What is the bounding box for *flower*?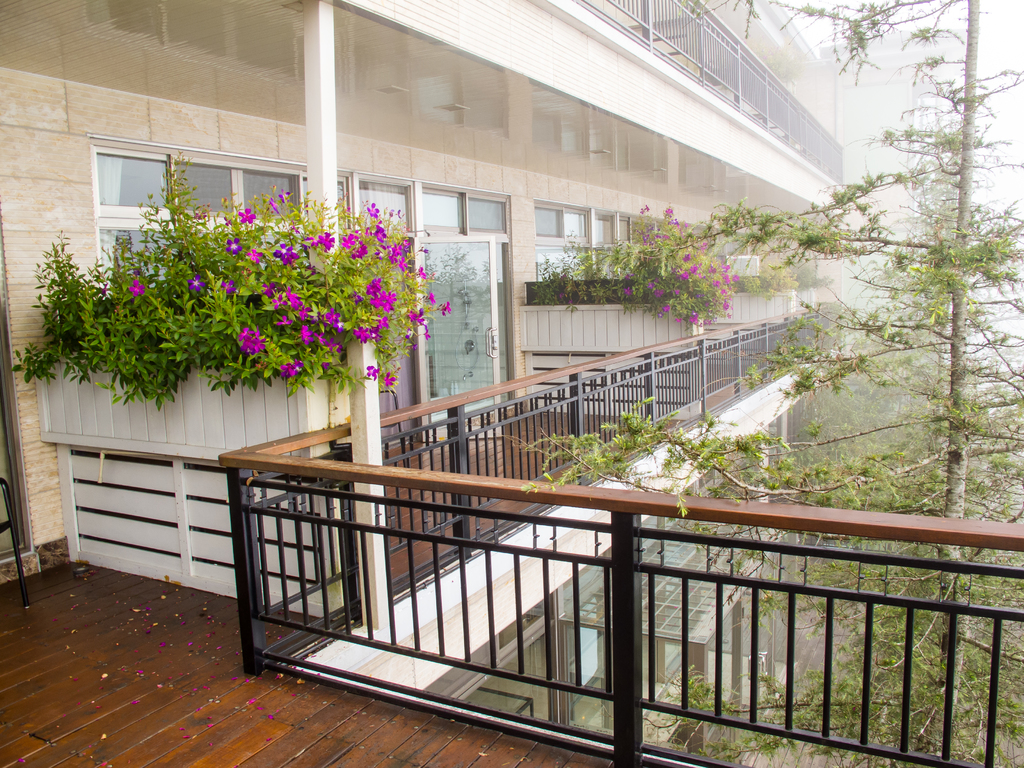
186,278,205,294.
